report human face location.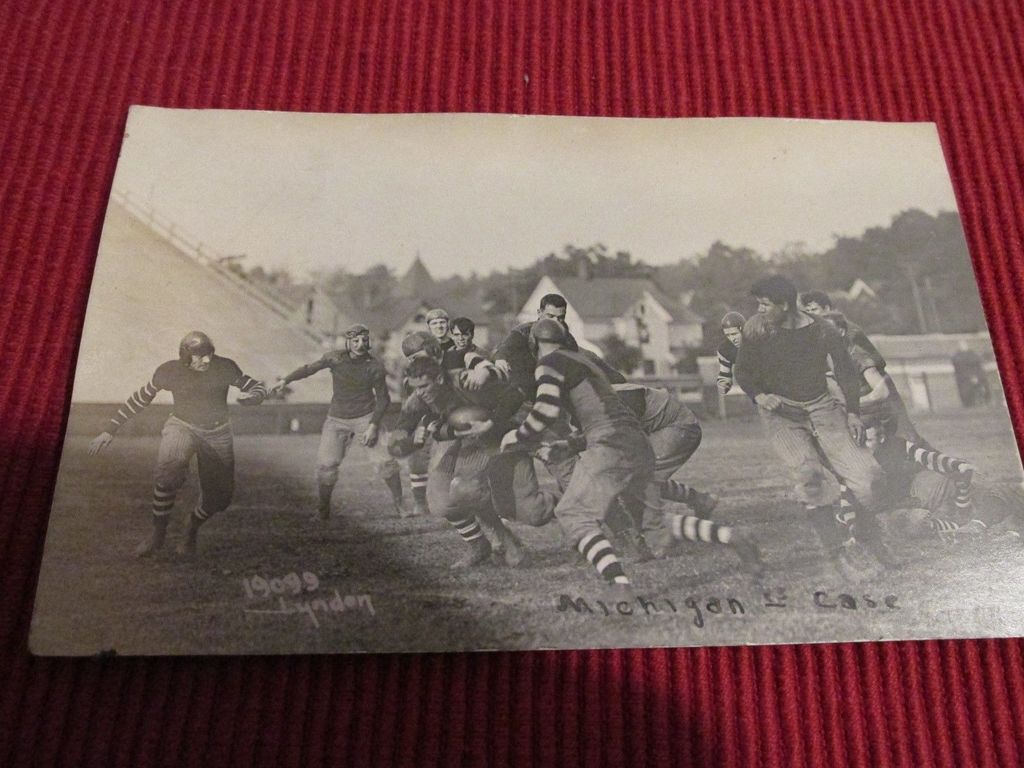
Report: pyautogui.locateOnScreen(451, 325, 468, 351).
